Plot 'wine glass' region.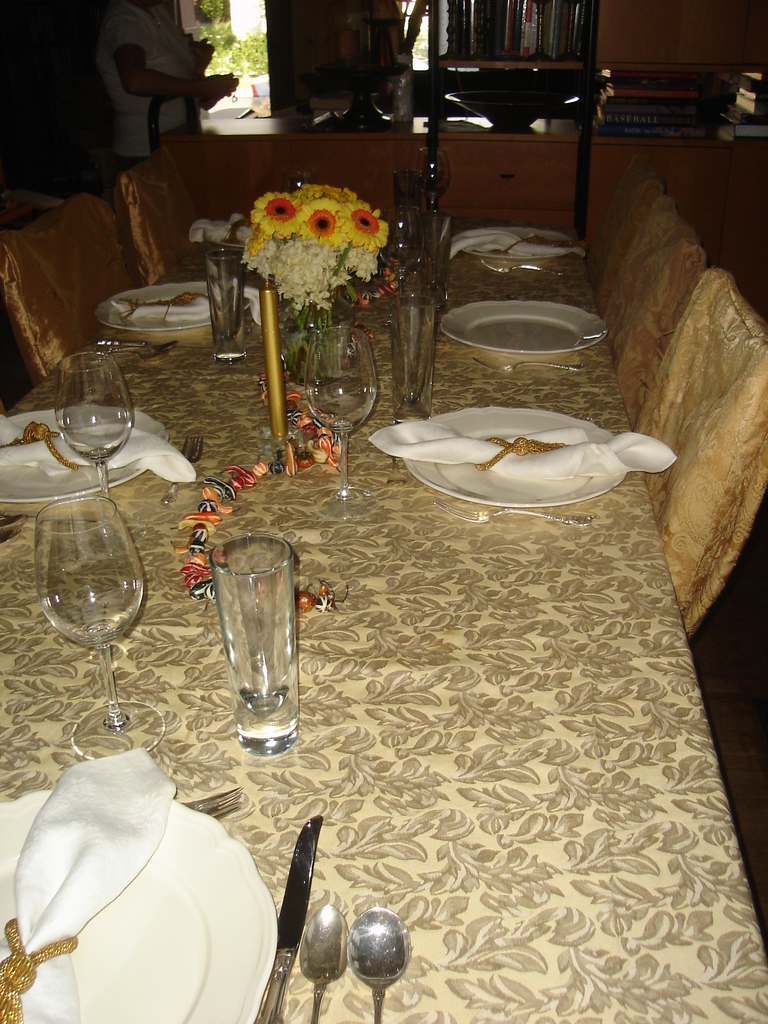
Plotted at bbox=(53, 351, 132, 519).
